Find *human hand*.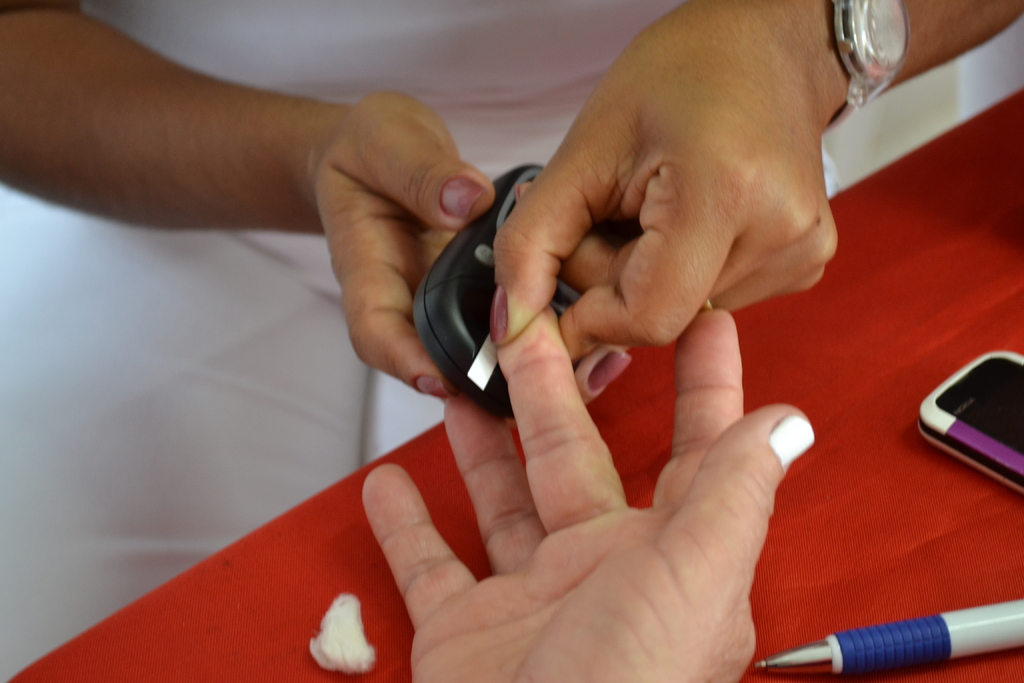
[left=310, top=89, right=496, bottom=395].
